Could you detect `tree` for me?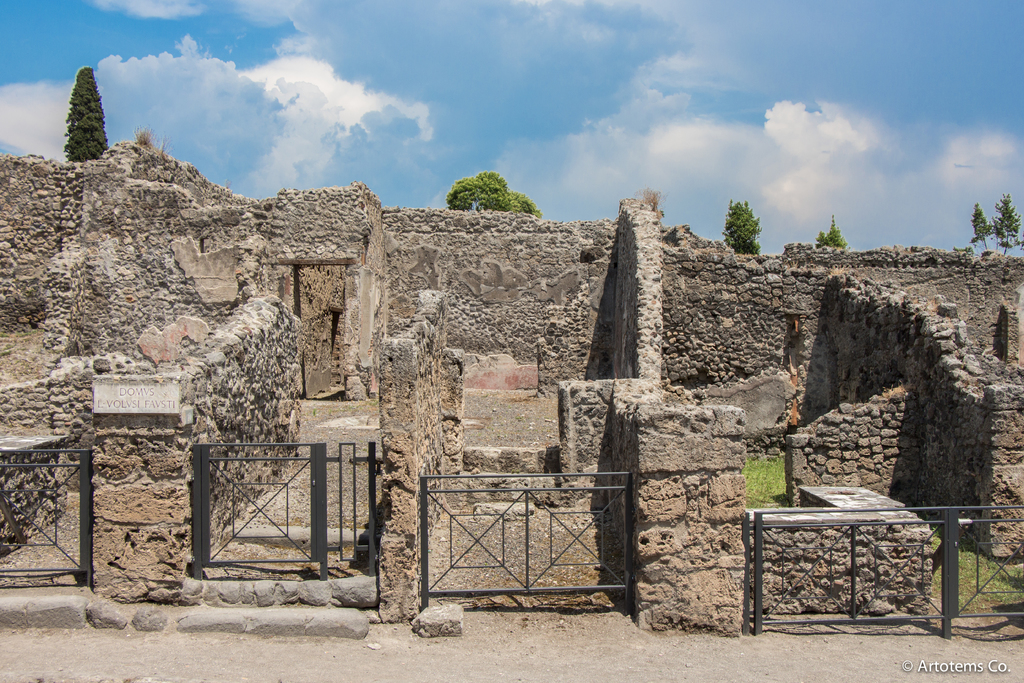
Detection result: (left=40, top=54, right=108, bottom=163).
